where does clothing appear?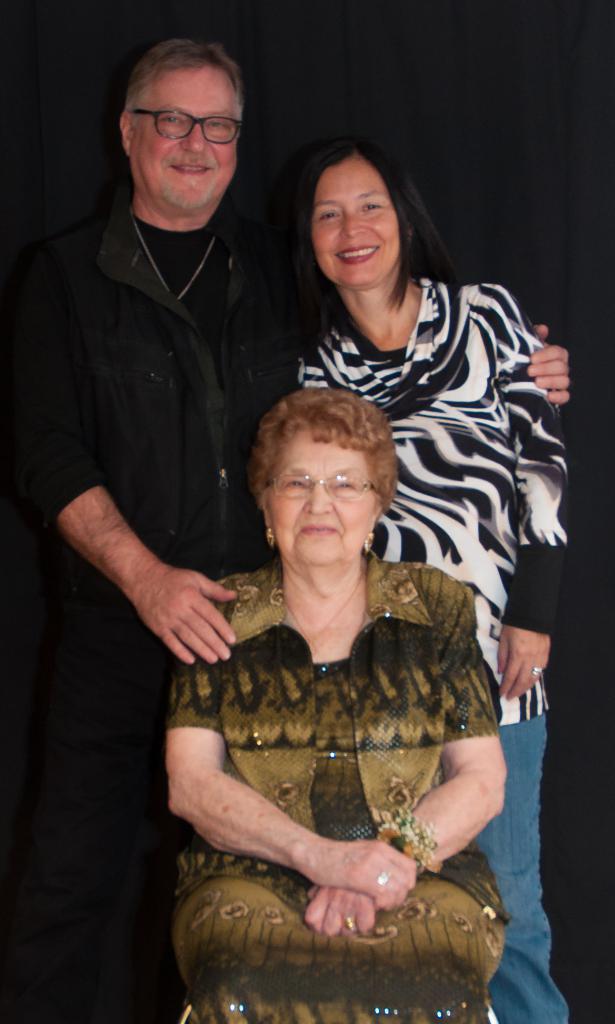
Appears at (31, 110, 311, 925).
